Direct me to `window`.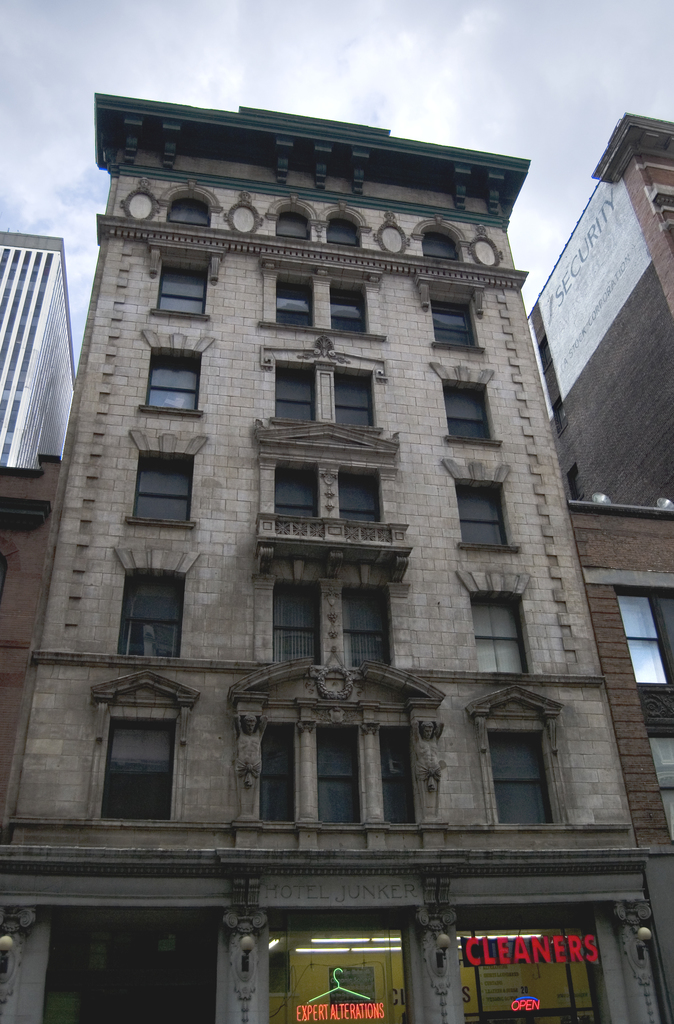
Direction: box(128, 455, 196, 527).
